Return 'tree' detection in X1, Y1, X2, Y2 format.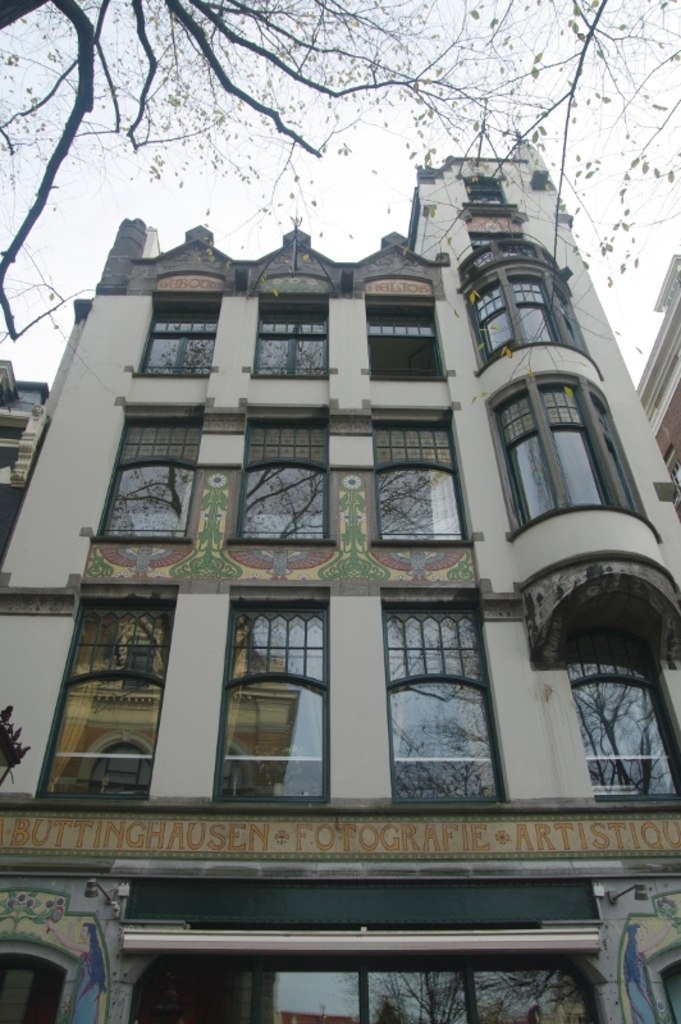
0, 0, 680, 426.
